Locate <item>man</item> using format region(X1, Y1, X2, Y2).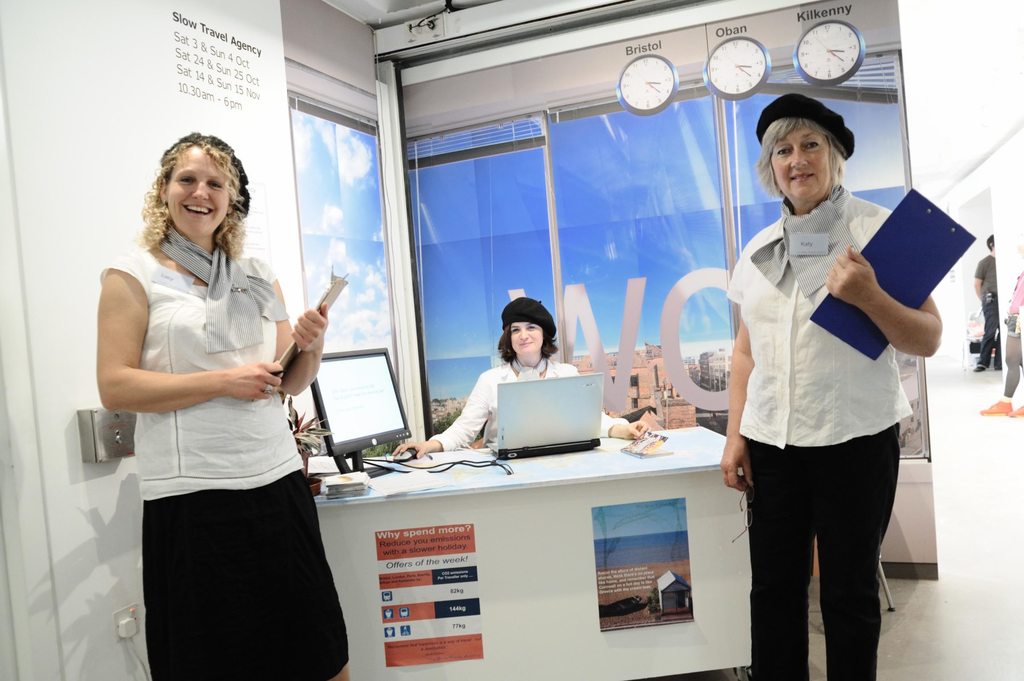
region(710, 104, 939, 663).
